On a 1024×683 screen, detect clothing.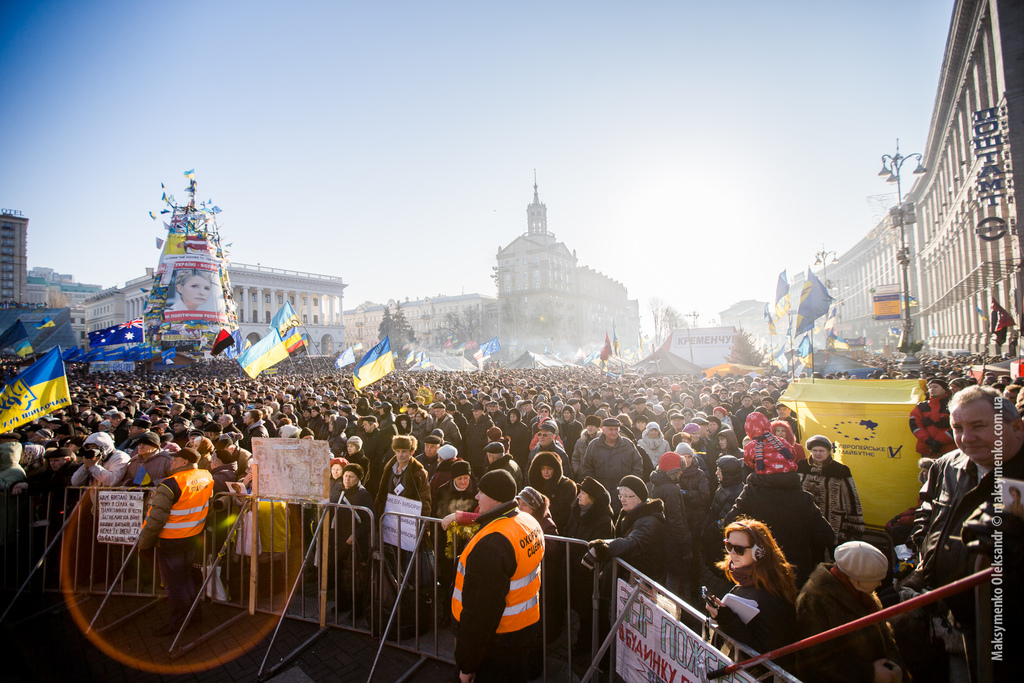
(left=733, top=404, right=752, bottom=424).
